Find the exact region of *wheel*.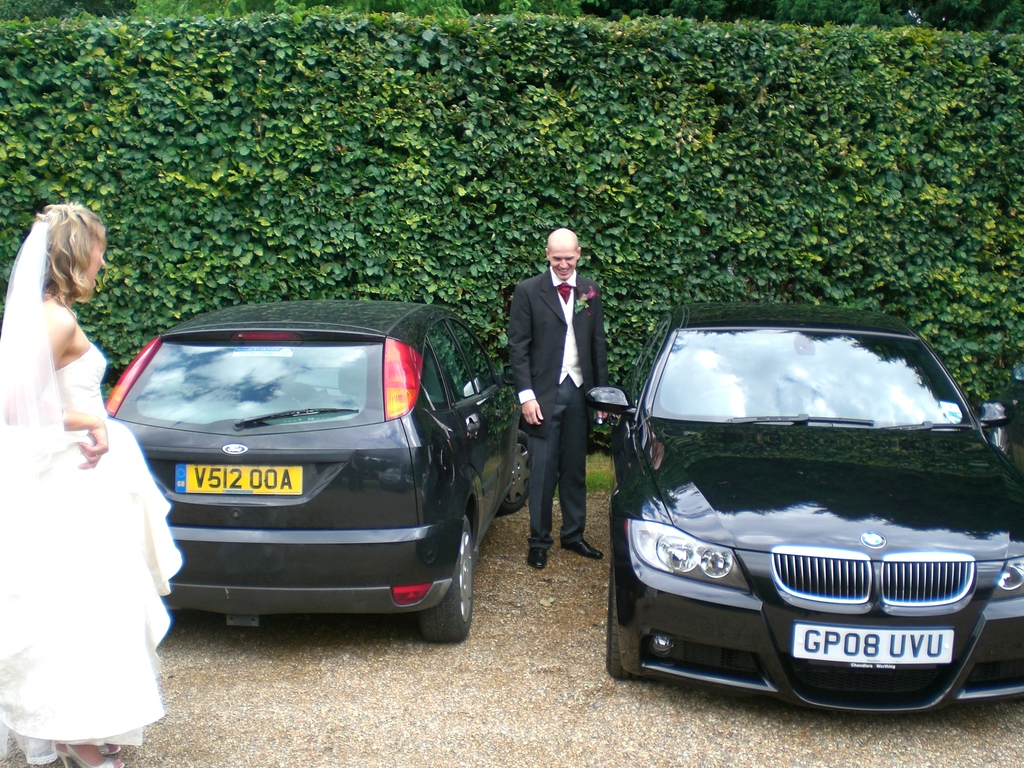
Exact region: detection(417, 499, 472, 635).
